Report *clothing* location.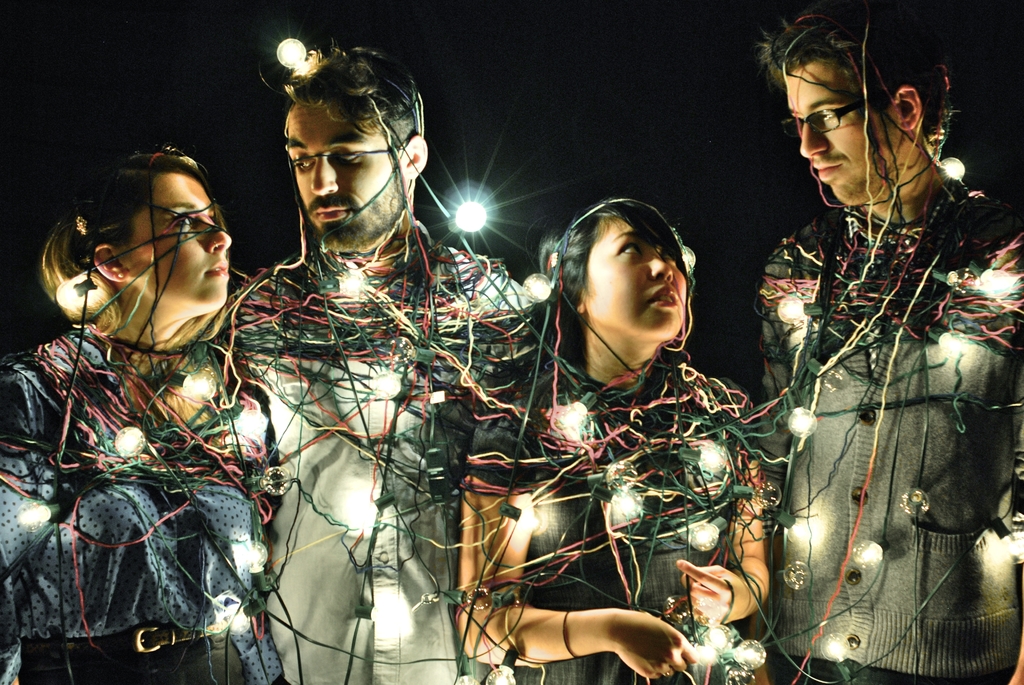
Report: 0:322:274:684.
